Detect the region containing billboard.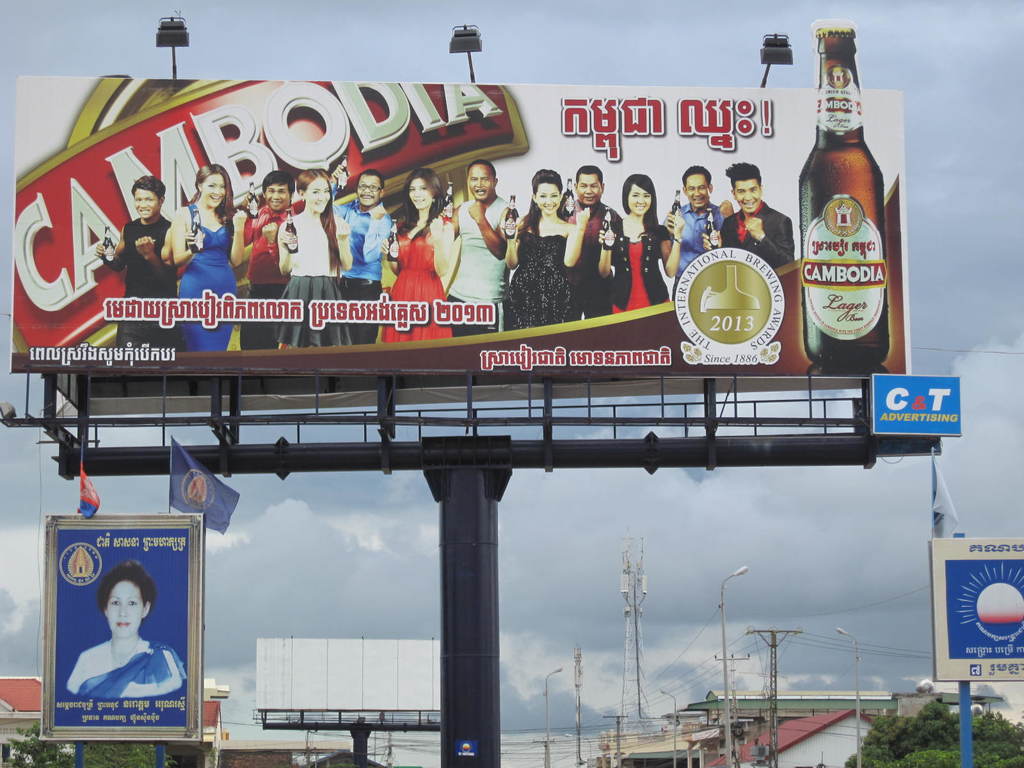
50,516,194,736.
